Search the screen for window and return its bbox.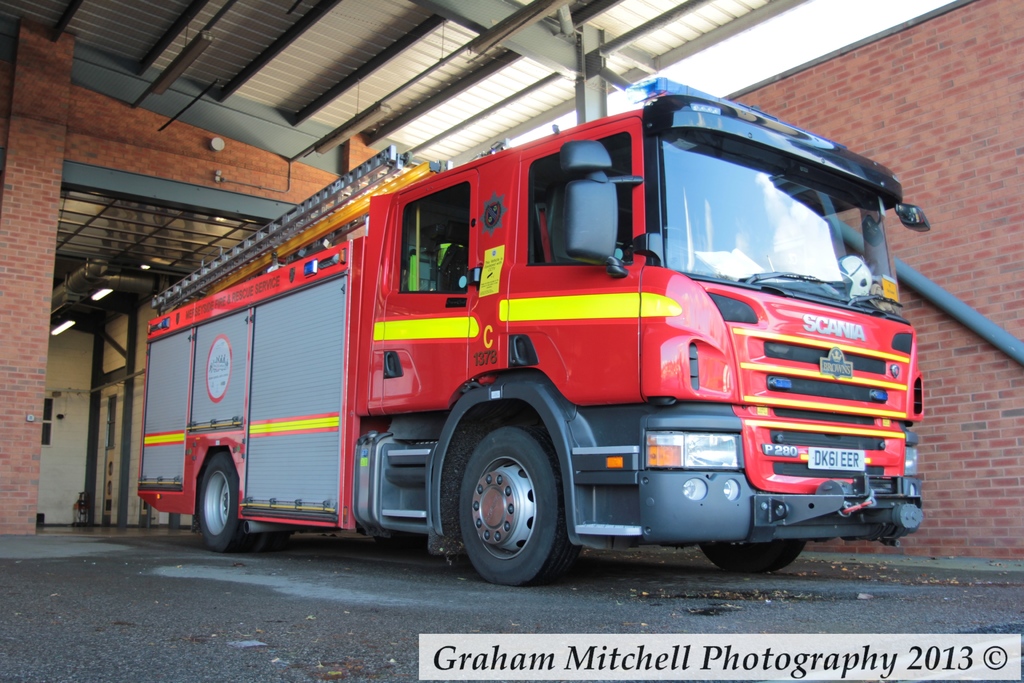
Found: region(44, 397, 56, 448).
